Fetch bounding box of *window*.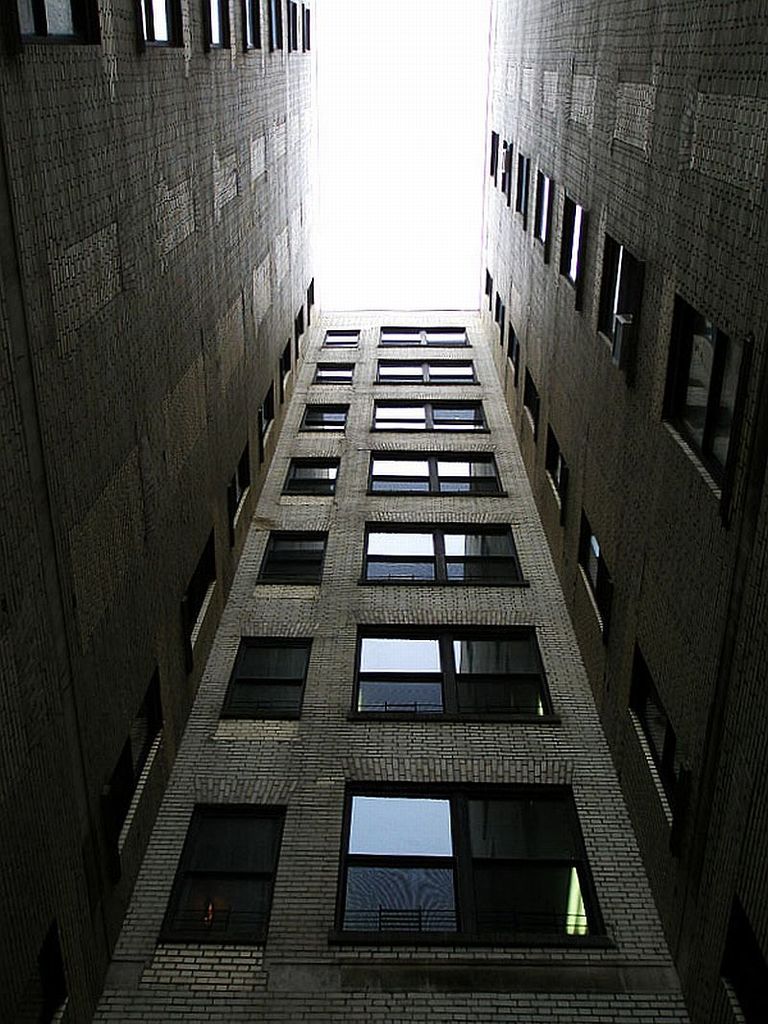
Bbox: (x1=290, y1=298, x2=306, y2=356).
